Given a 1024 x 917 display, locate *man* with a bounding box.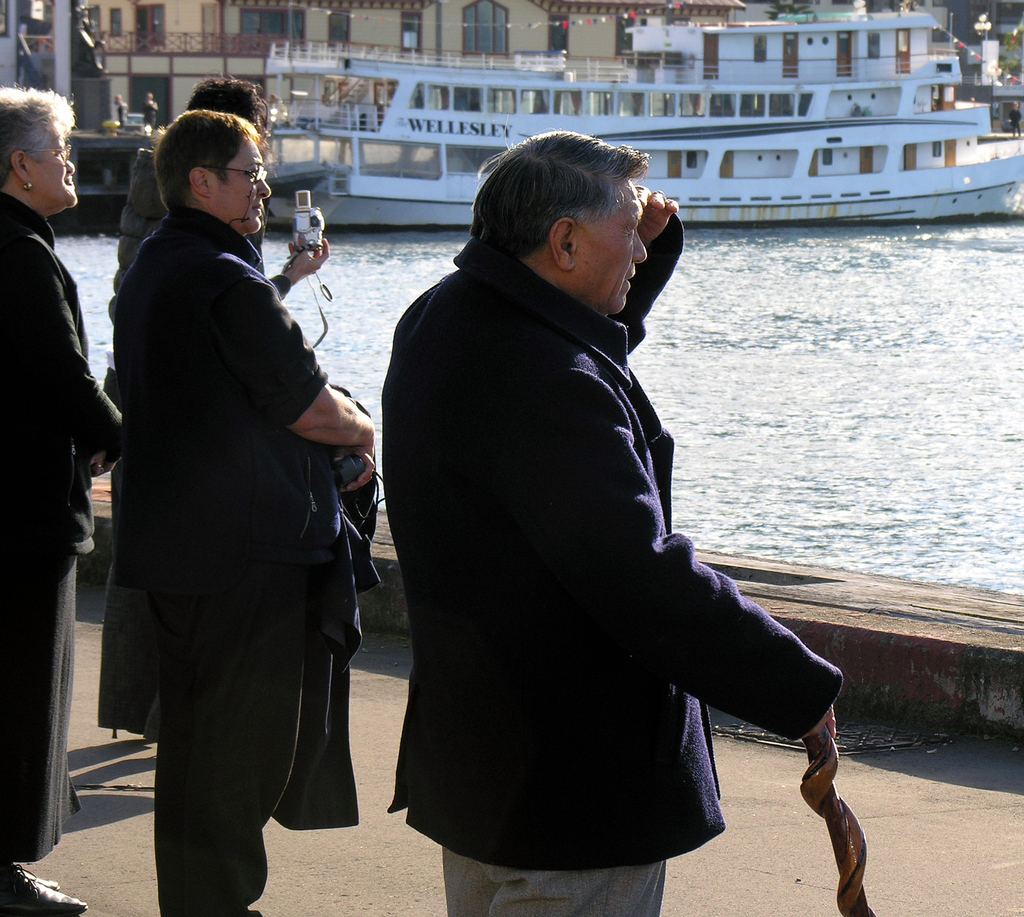
Located: (left=367, top=134, right=813, bottom=889).
